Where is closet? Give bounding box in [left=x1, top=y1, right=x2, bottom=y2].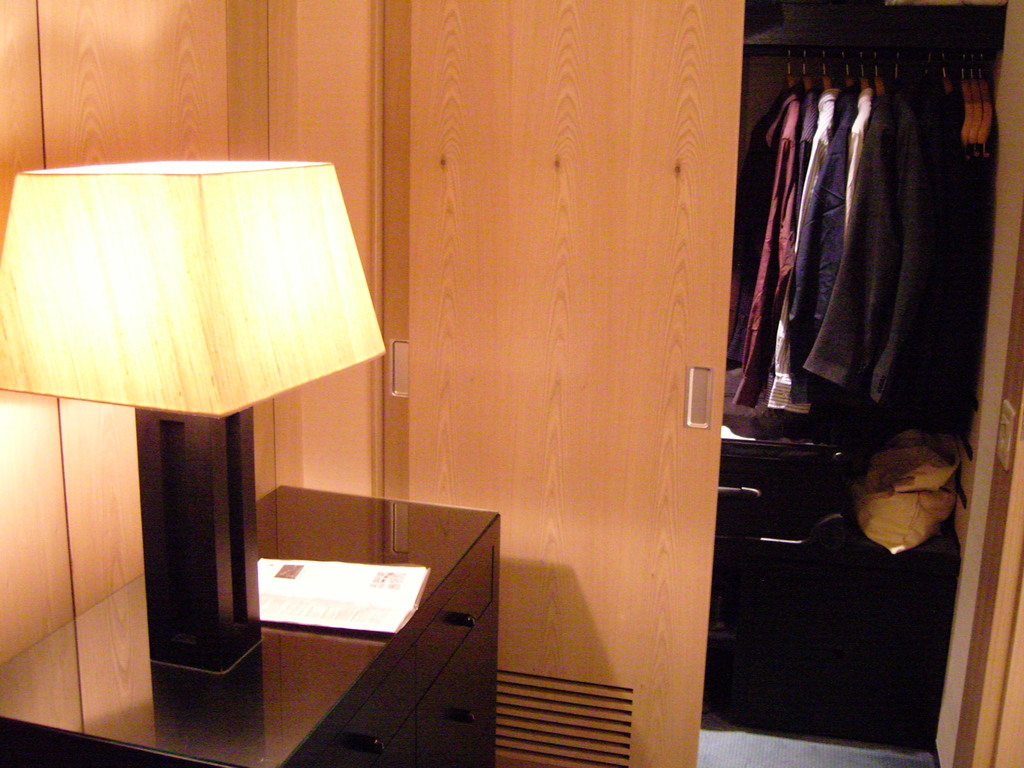
[left=692, top=35, right=1021, bottom=570].
